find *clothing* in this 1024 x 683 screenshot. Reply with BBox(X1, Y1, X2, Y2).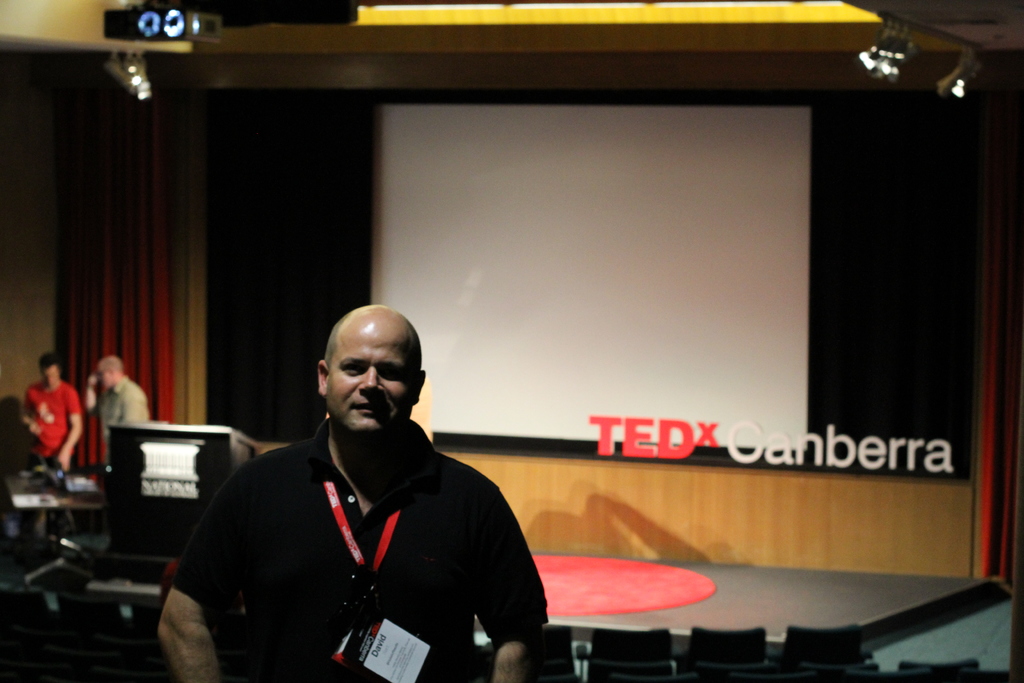
BBox(22, 378, 86, 466).
